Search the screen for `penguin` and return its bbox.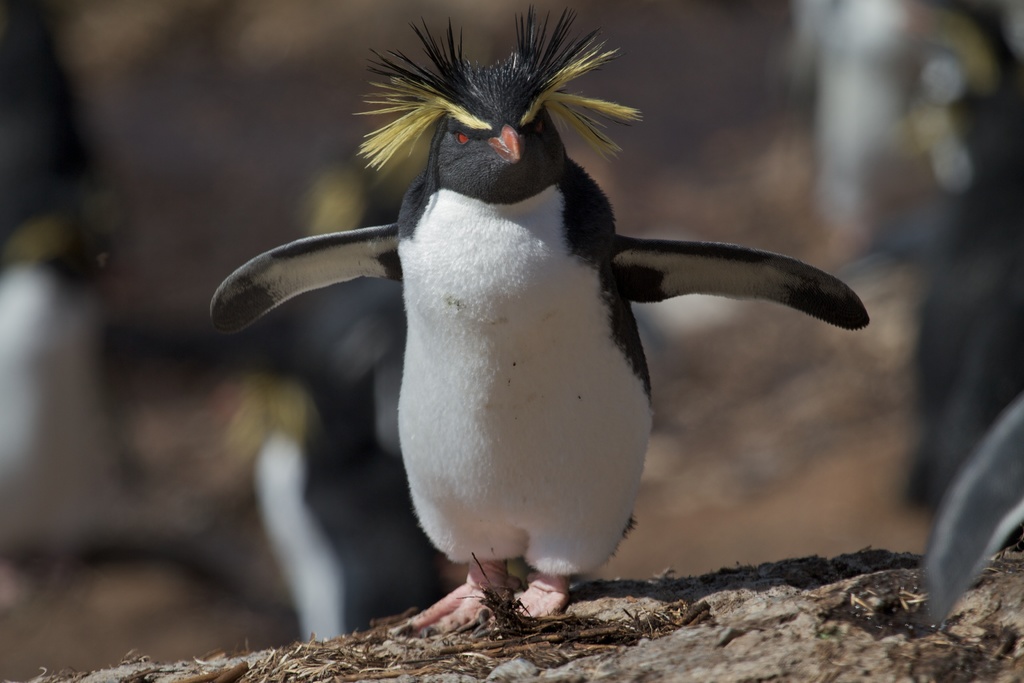
Found: bbox=[0, 206, 138, 621].
